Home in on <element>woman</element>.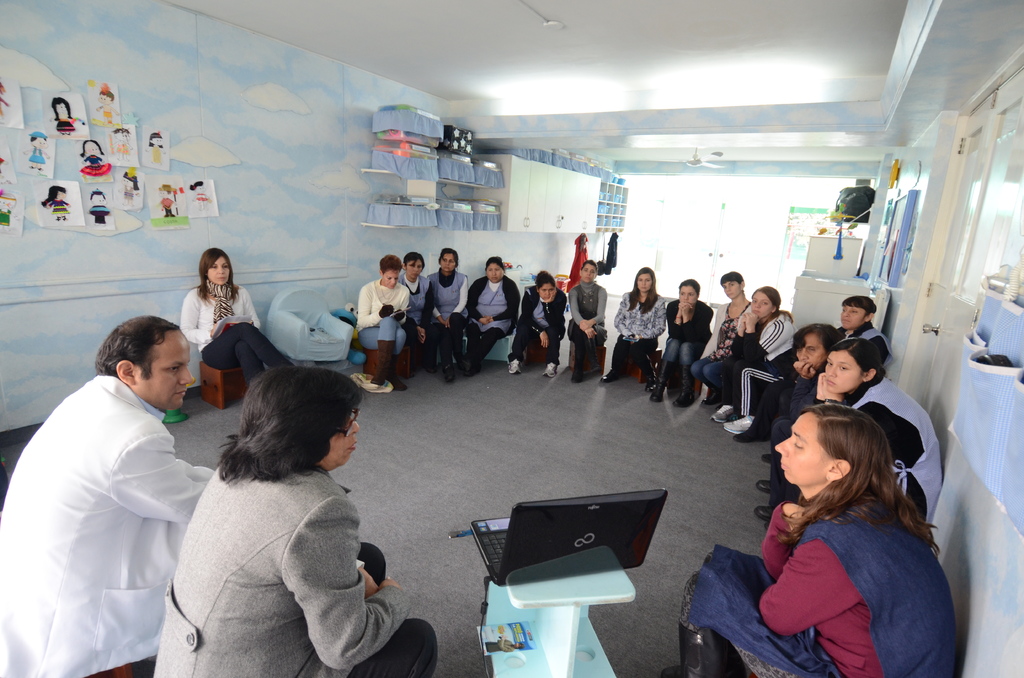
Homed in at <region>837, 301, 898, 369</region>.
